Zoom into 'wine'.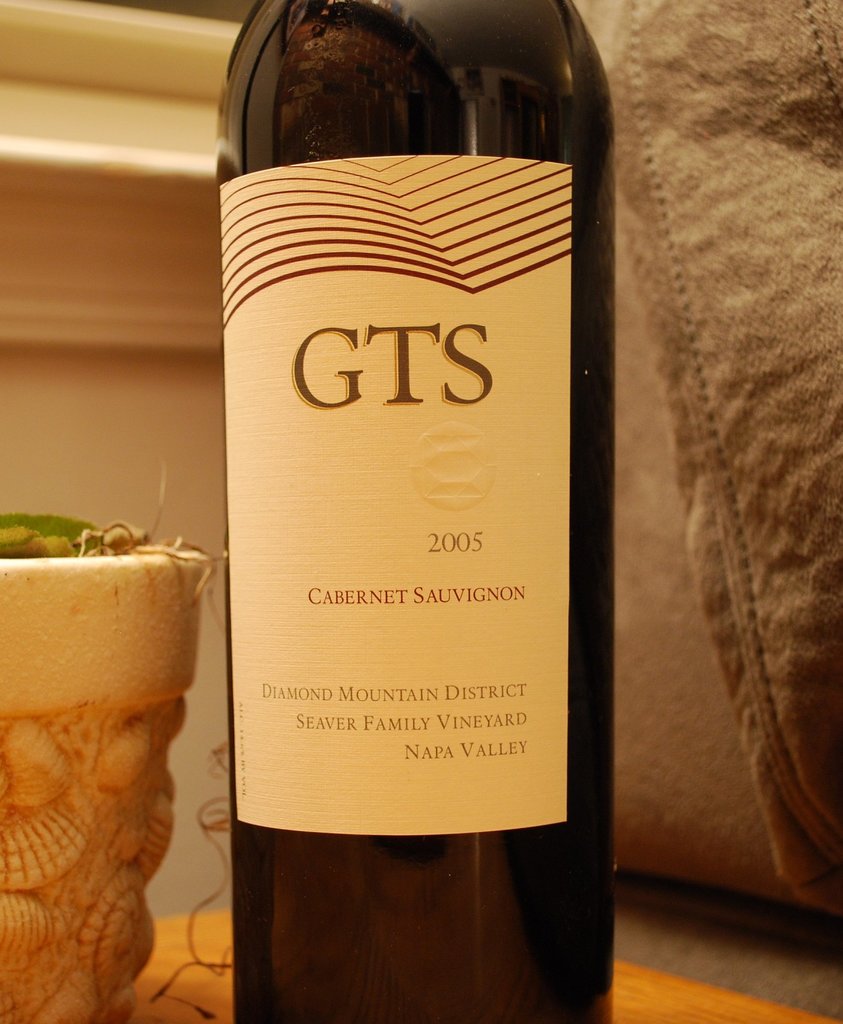
Zoom target: x1=202 y1=0 x2=615 y2=1023.
